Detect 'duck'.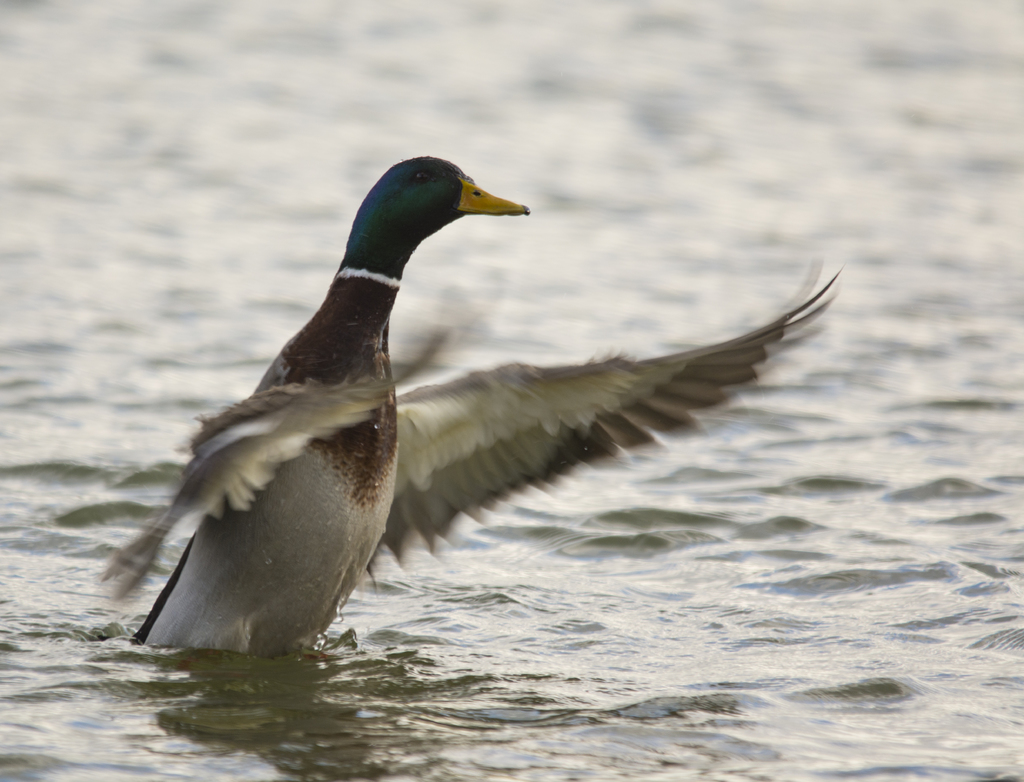
Detected at box(162, 144, 728, 658).
